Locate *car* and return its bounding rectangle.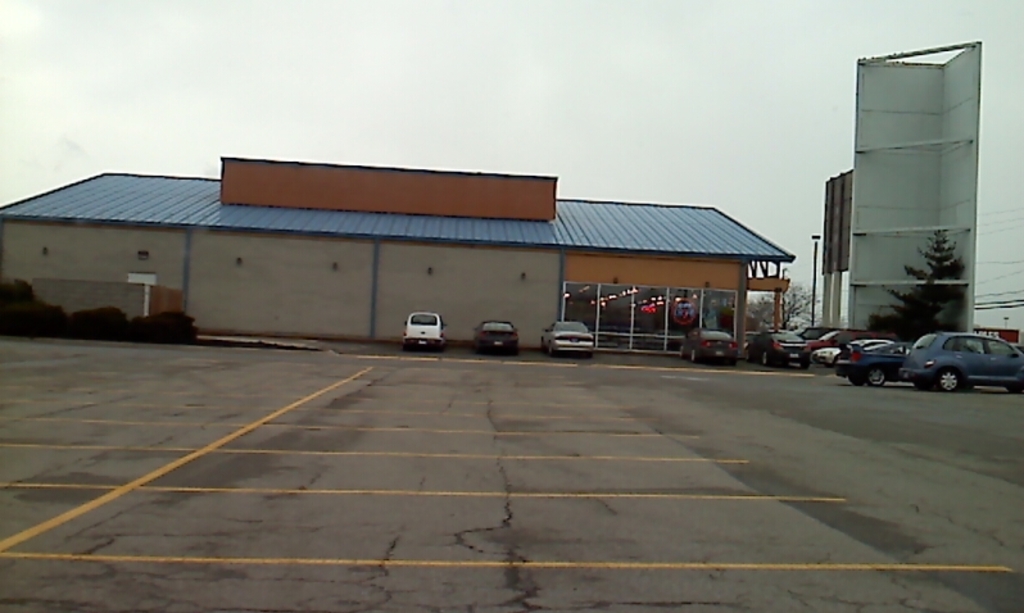
region(883, 326, 1020, 394).
